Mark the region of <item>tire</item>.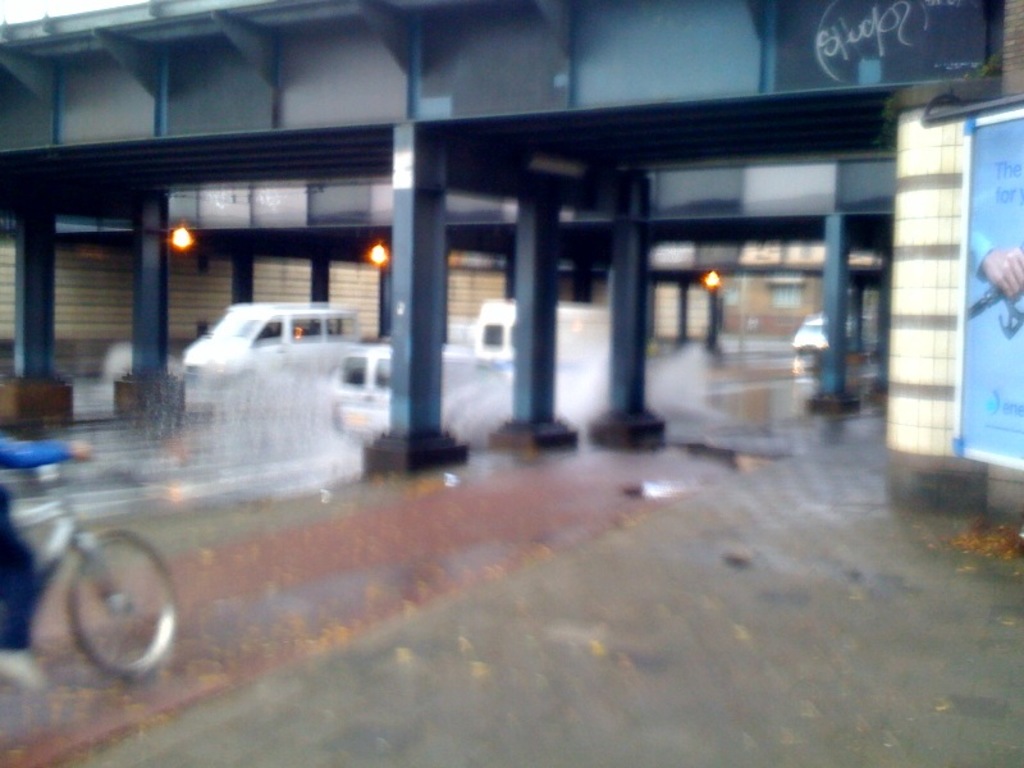
Region: {"x1": 68, "y1": 531, "x2": 177, "y2": 675}.
